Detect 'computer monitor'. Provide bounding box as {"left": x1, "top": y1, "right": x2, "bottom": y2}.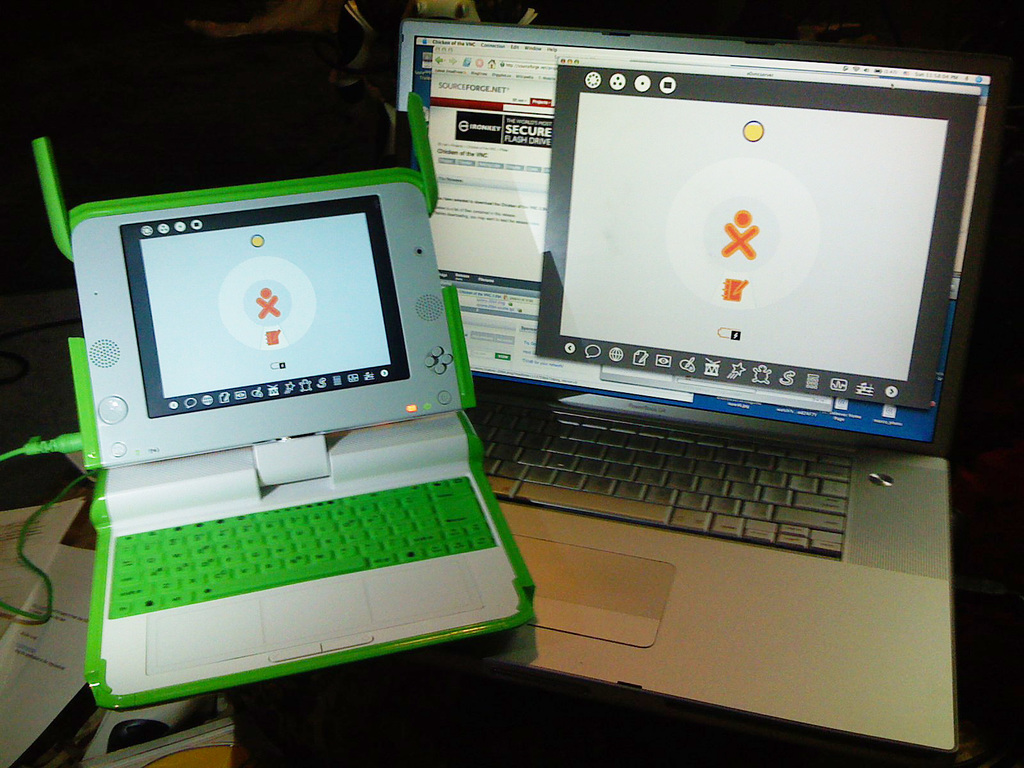
{"left": 369, "top": 9, "right": 1005, "bottom": 463}.
